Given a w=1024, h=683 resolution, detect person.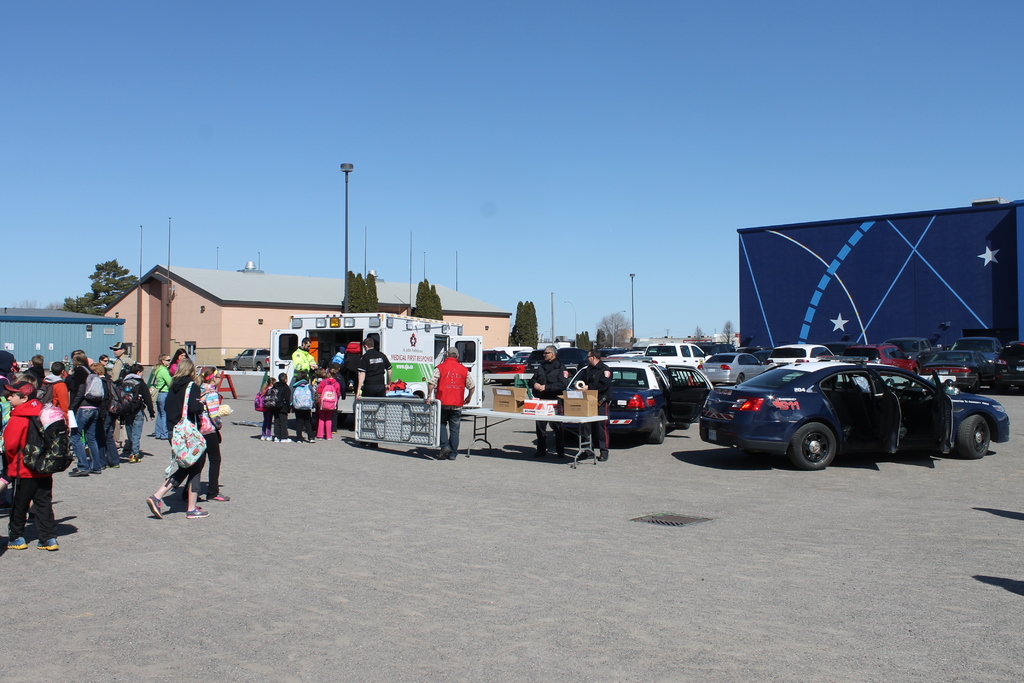
[x1=421, y1=344, x2=475, y2=470].
